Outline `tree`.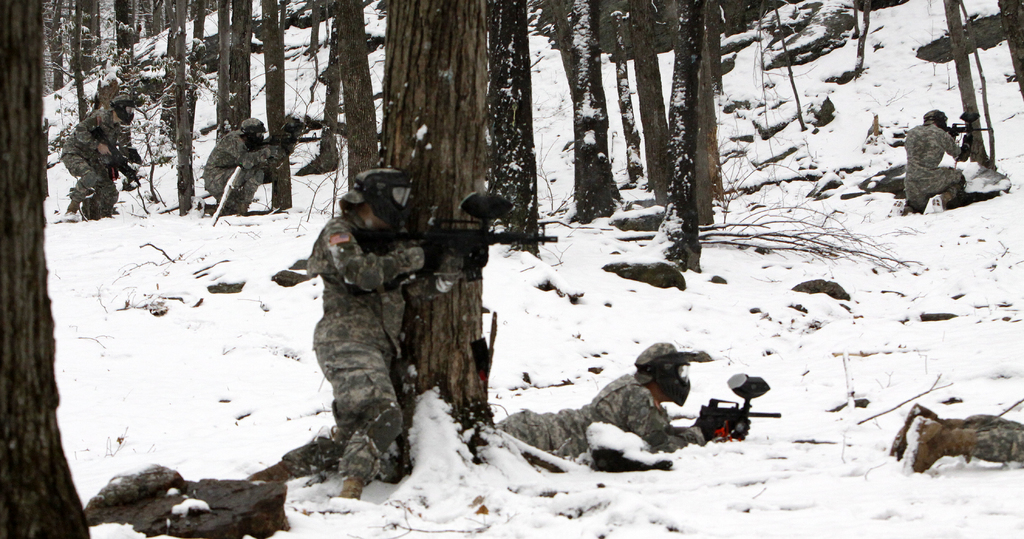
Outline: (left=0, top=0, right=93, bottom=538).
